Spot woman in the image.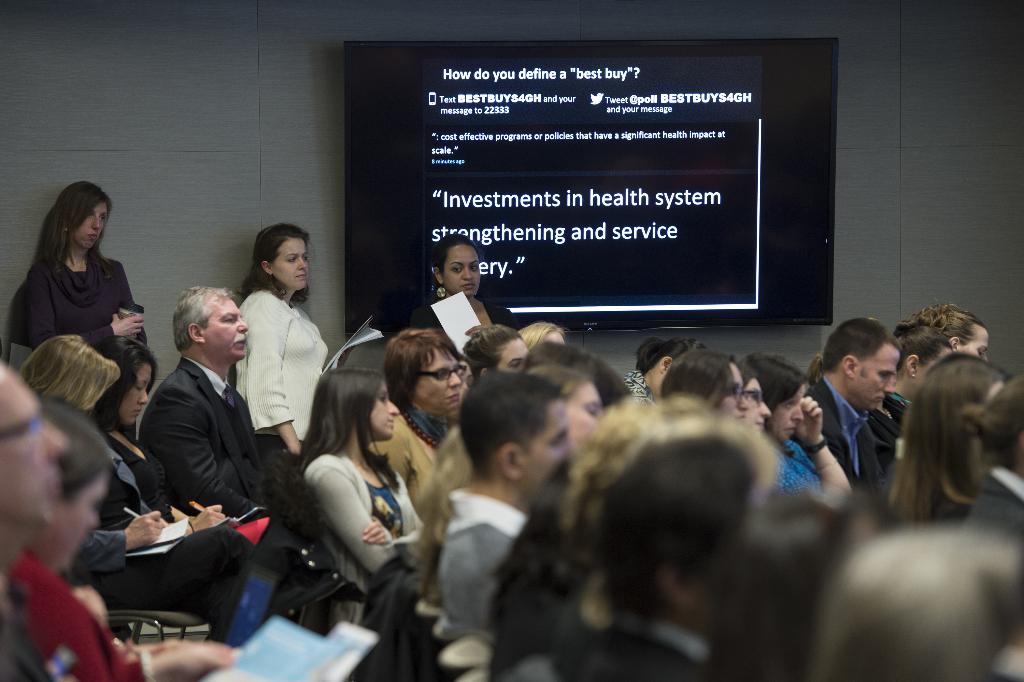
woman found at x1=525 y1=358 x2=607 y2=459.
